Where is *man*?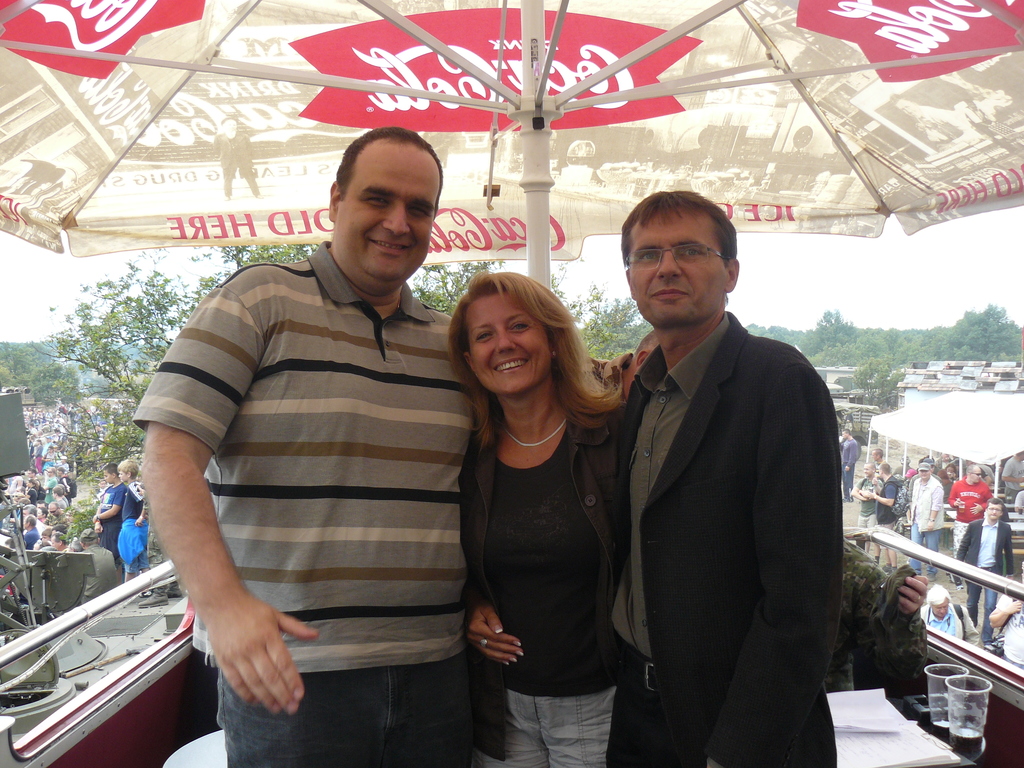
box=[970, 461, 996, 485].
